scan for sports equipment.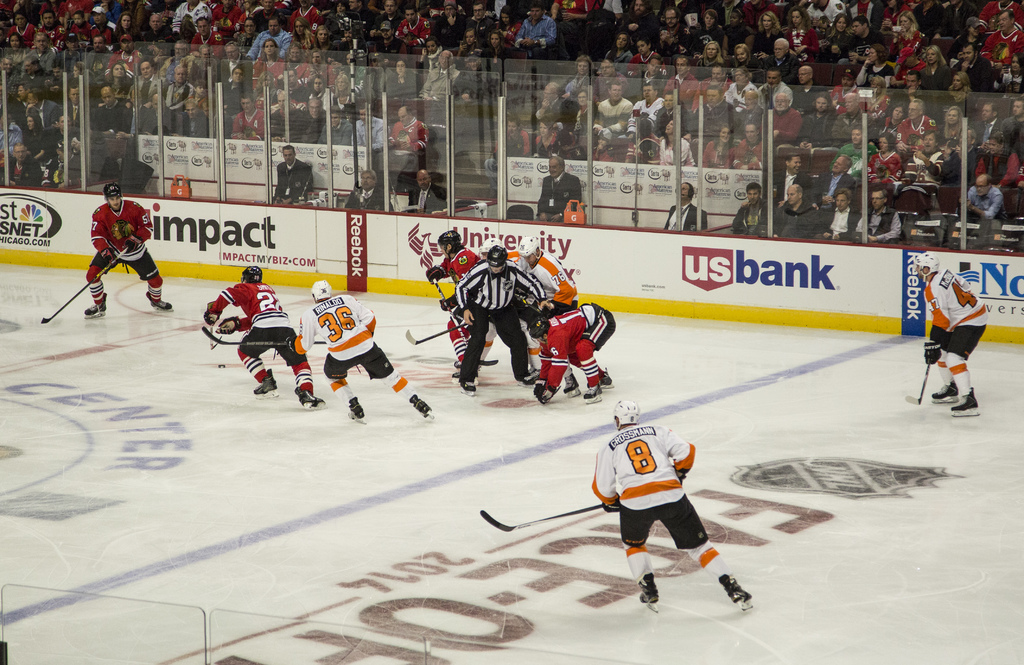
Scan result: [126, 238, 140, 252].
